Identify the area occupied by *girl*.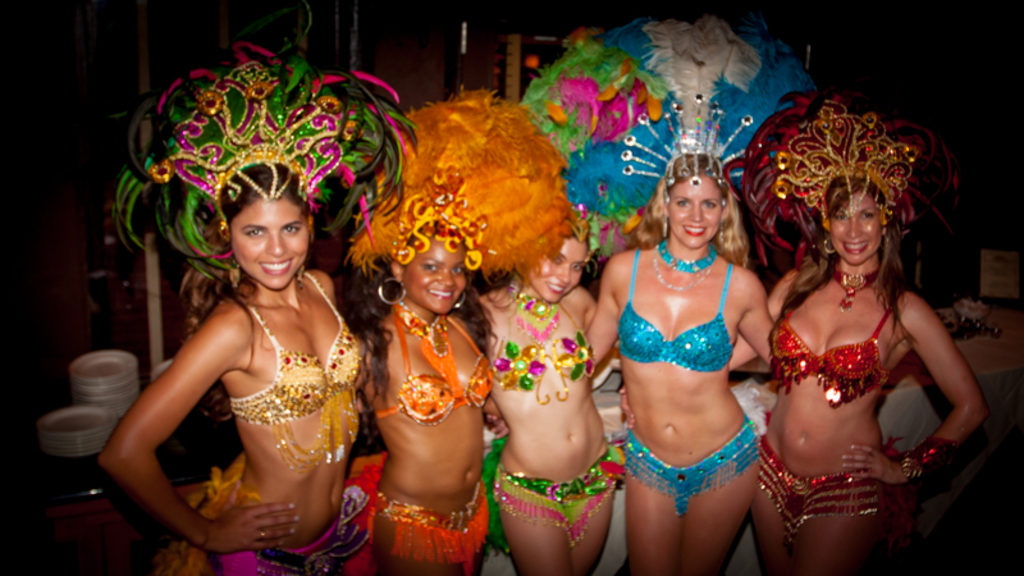
Area: (99,22,413,575).
